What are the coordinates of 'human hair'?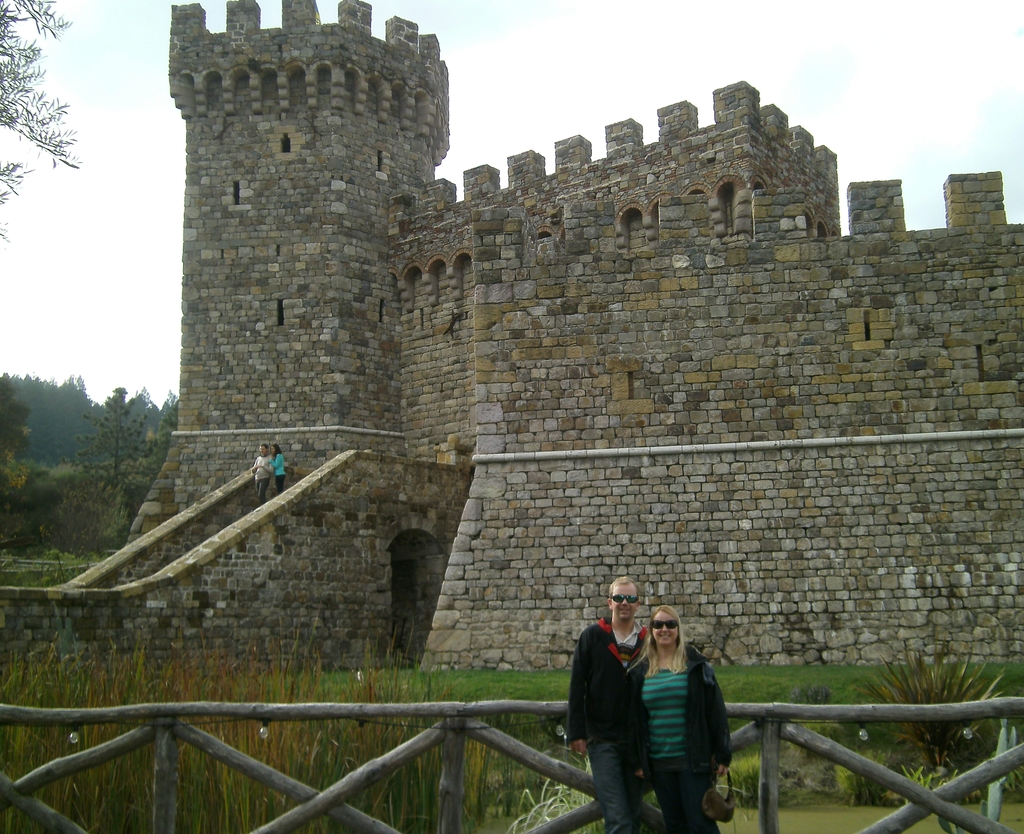
locate(272, 442, 282, 458).
